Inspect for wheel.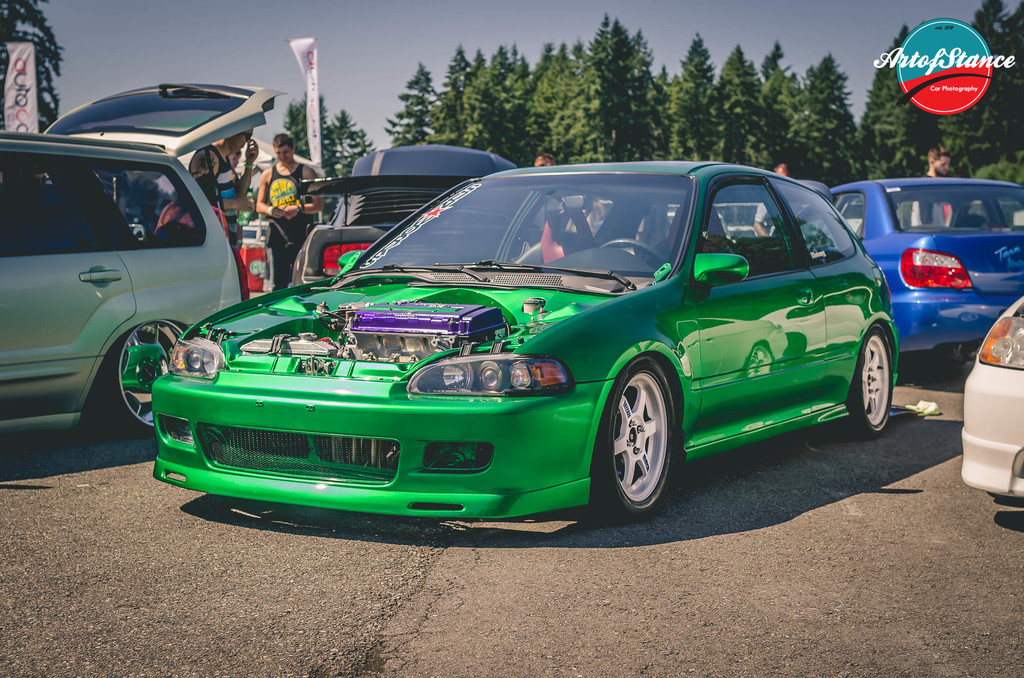
Inspection: 101/318/187/435.
